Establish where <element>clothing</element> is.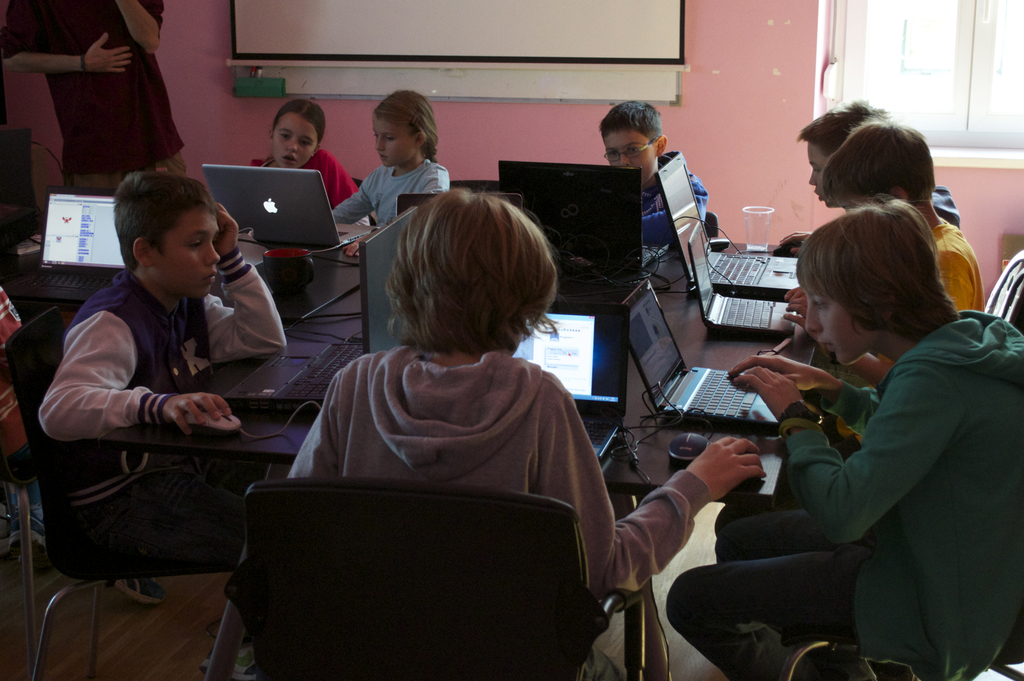
Established at crop(68, 169, 188, 200).
